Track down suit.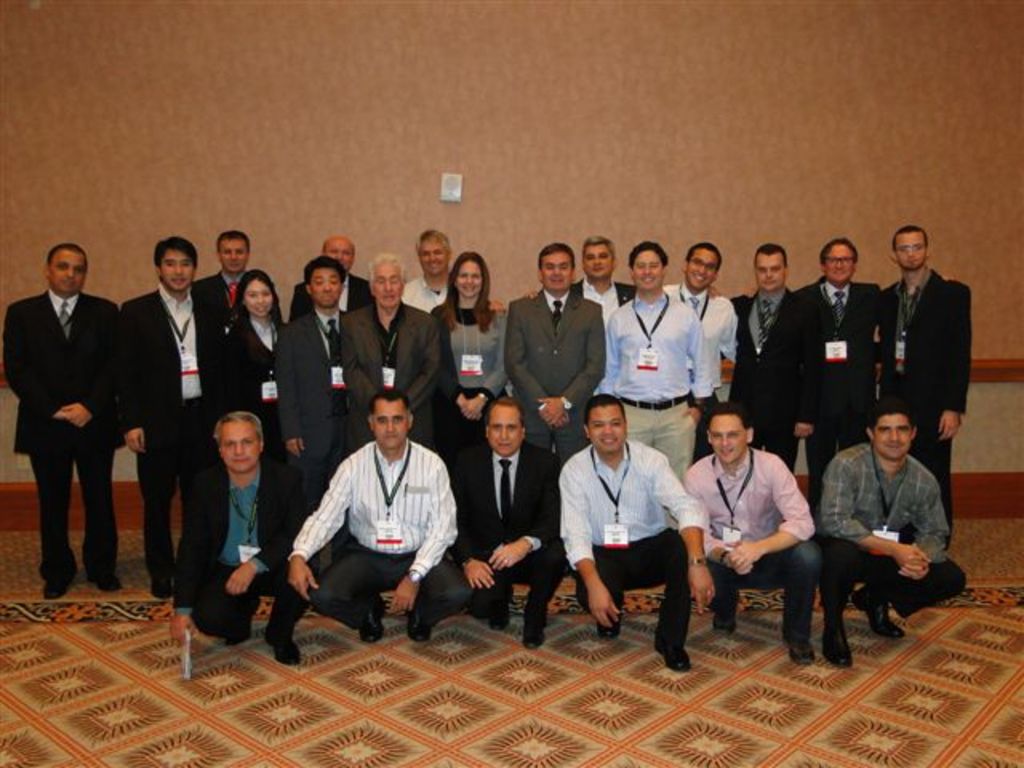
Tracked to <region>288, 274, 376, 325</region>.
